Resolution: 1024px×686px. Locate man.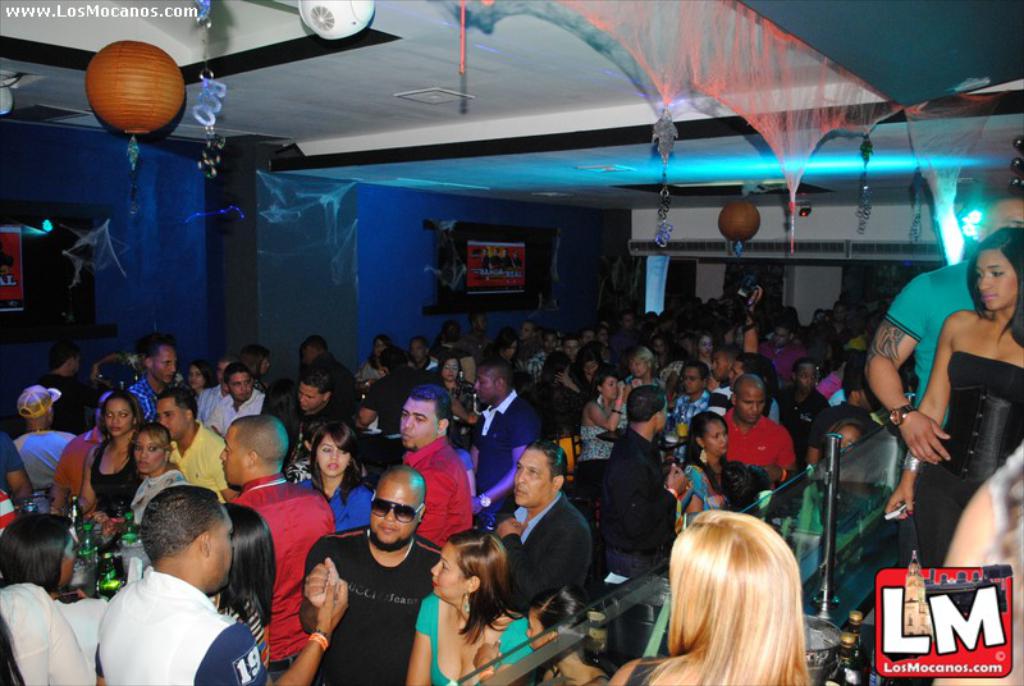
select_region(209, 361, 266, 431).
